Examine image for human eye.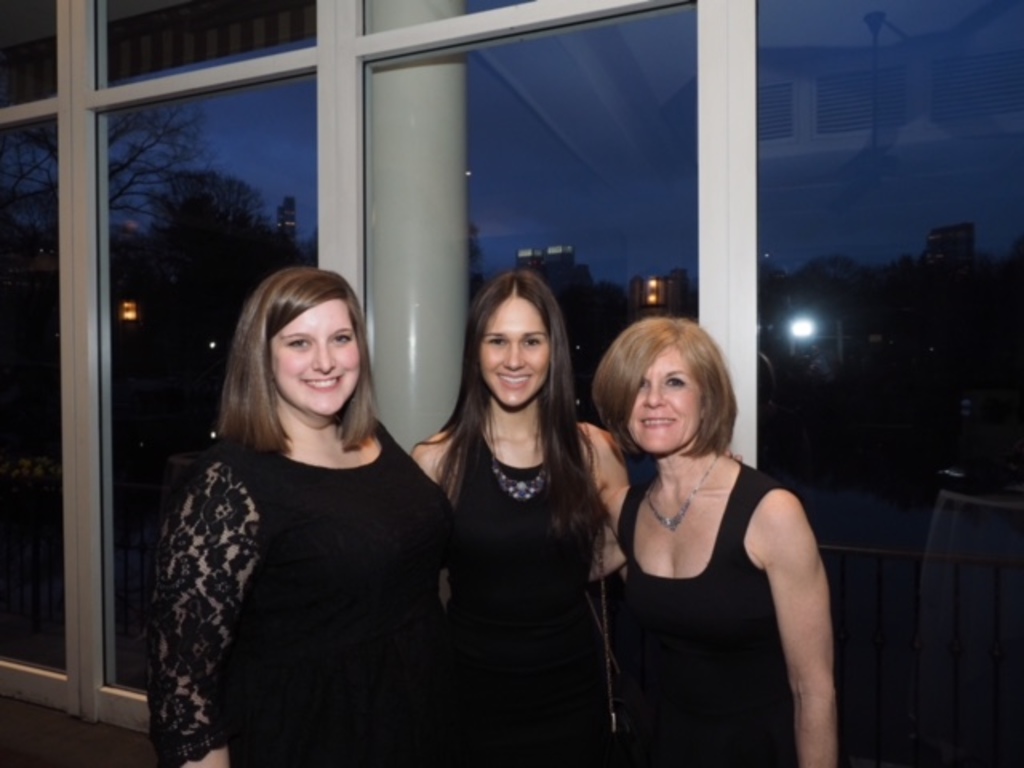
Examination result: [286, 336, 307, 354].
